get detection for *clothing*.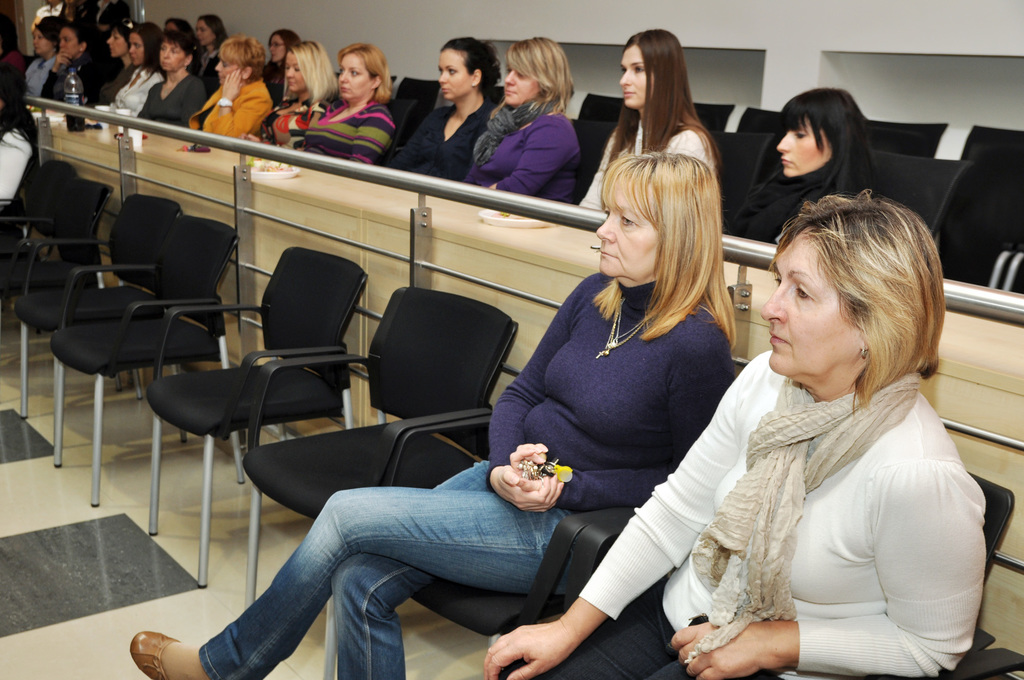
Detection: 58,3,91,24.
